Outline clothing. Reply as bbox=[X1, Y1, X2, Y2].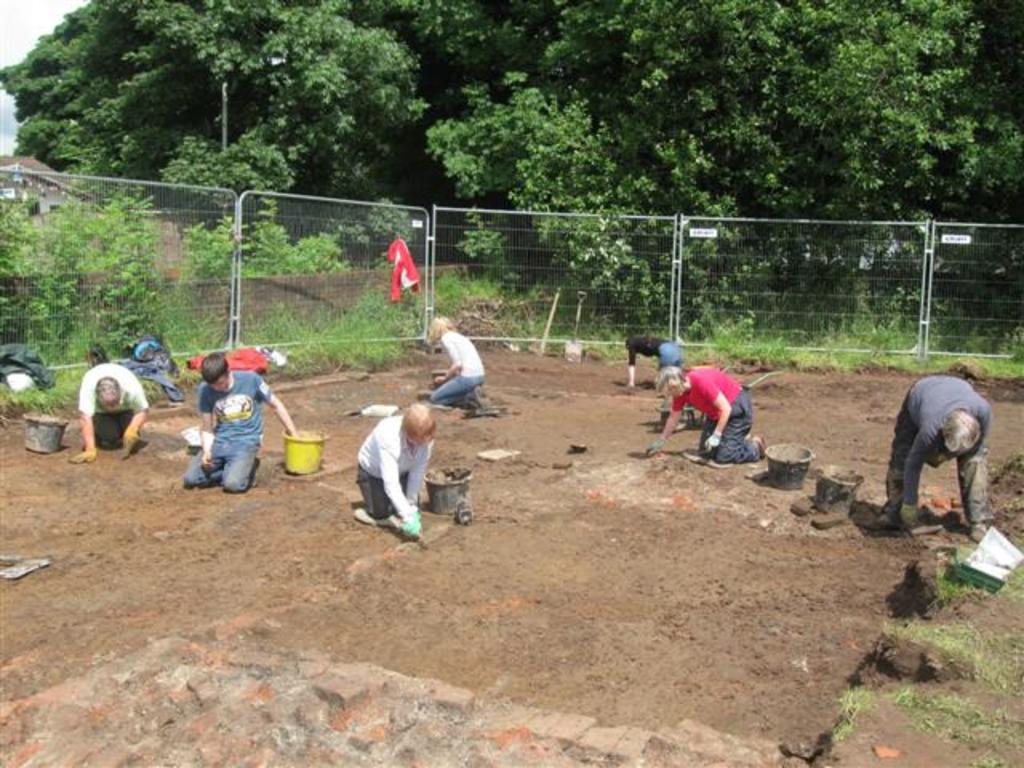
bbox=[624, 330, 682, 370].
